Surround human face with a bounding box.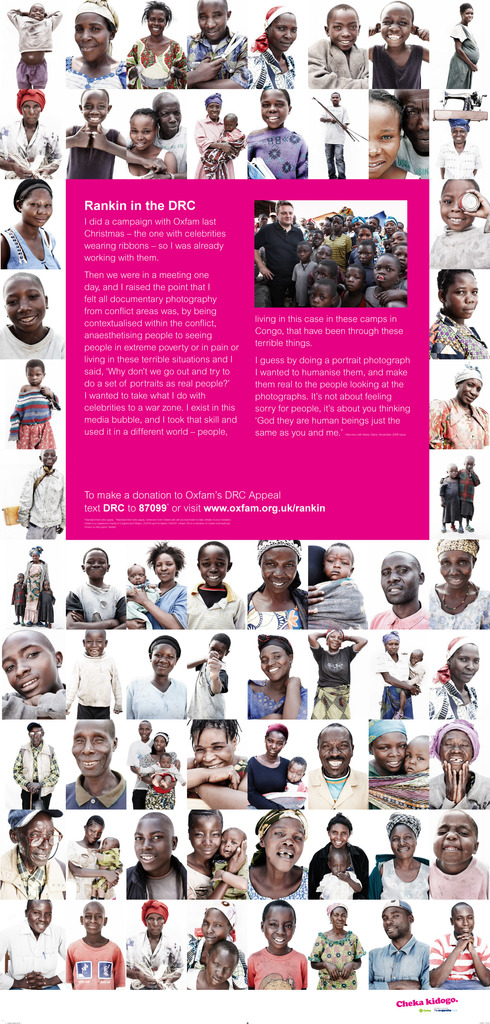
bbox=(396, 247, 405, 263).
